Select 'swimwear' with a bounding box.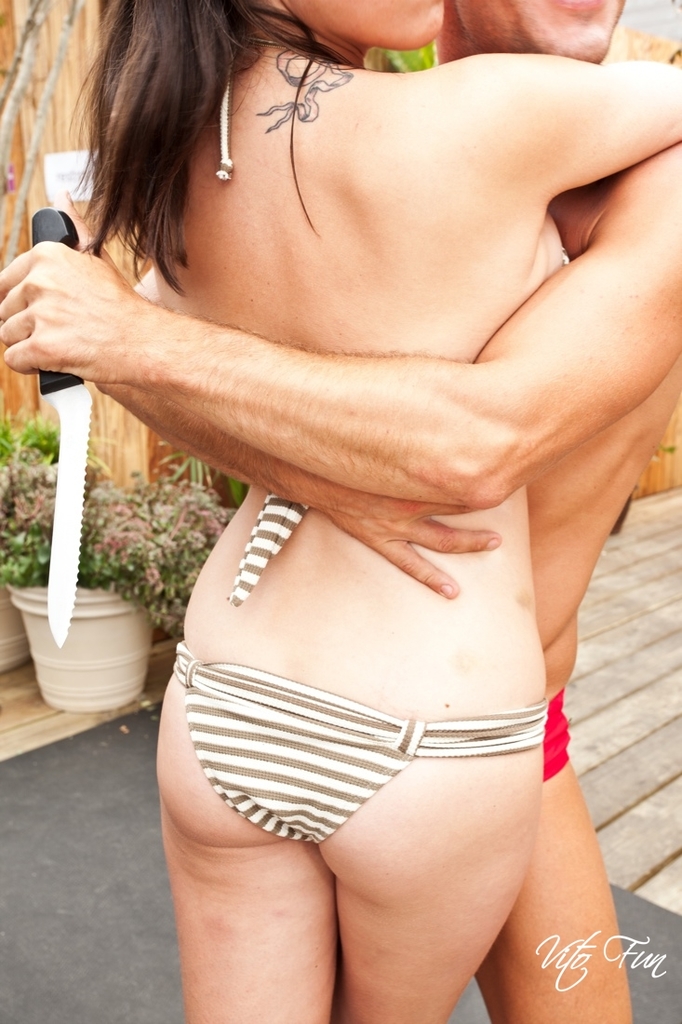
box(179, 647, 543, 845).
